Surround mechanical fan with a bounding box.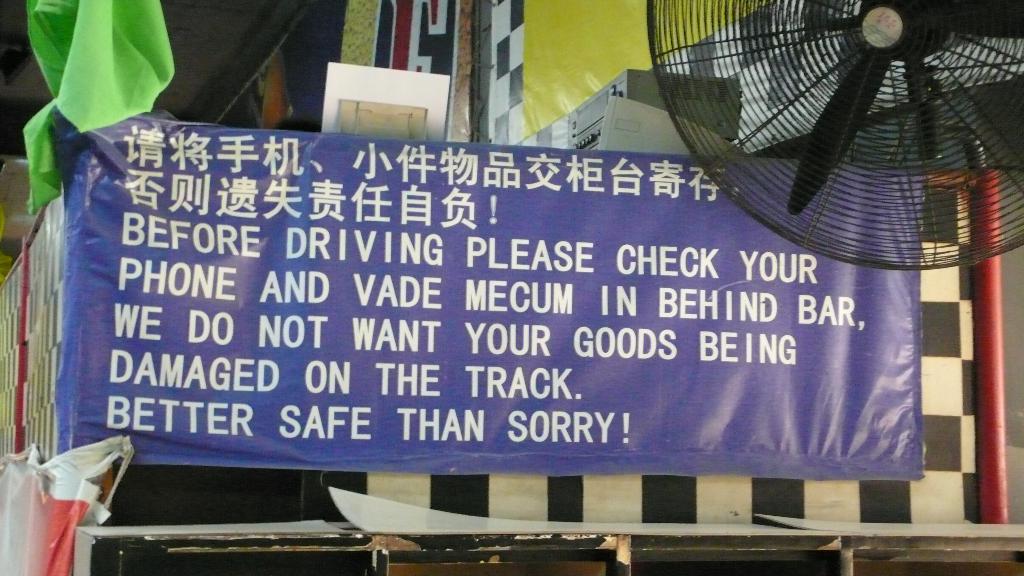
[left=649, top=0, right=1023, bottom=269].
